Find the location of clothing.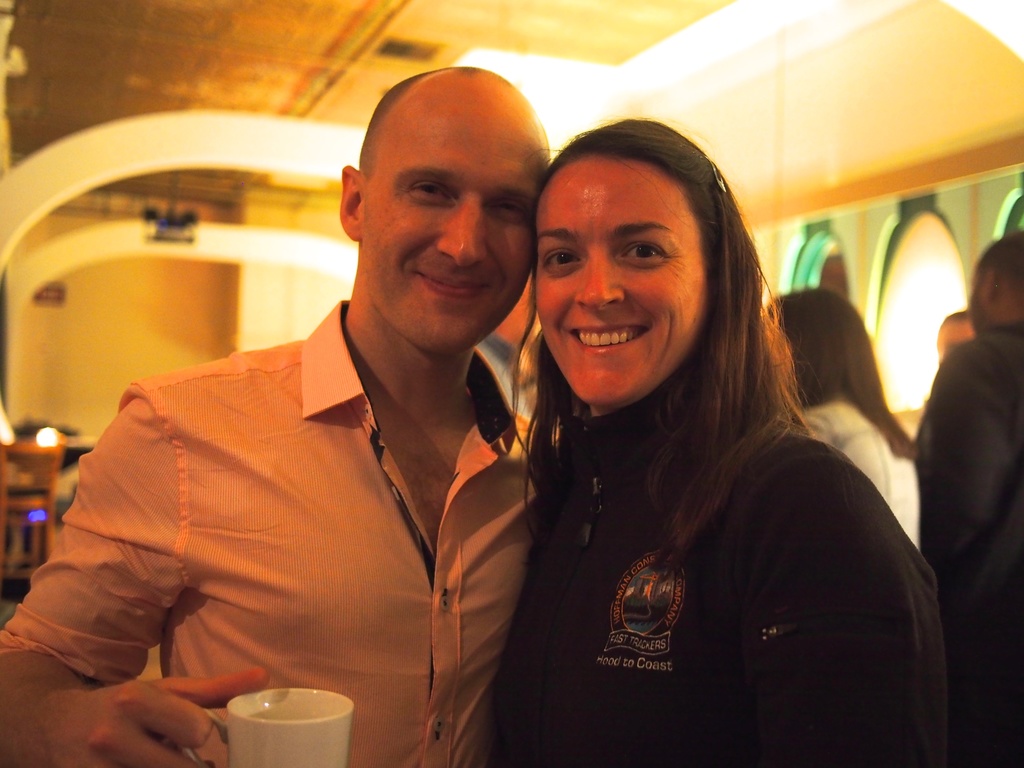
Location: {"left": 910, "top": 321, "right": 1023, "bottom": 765}.
